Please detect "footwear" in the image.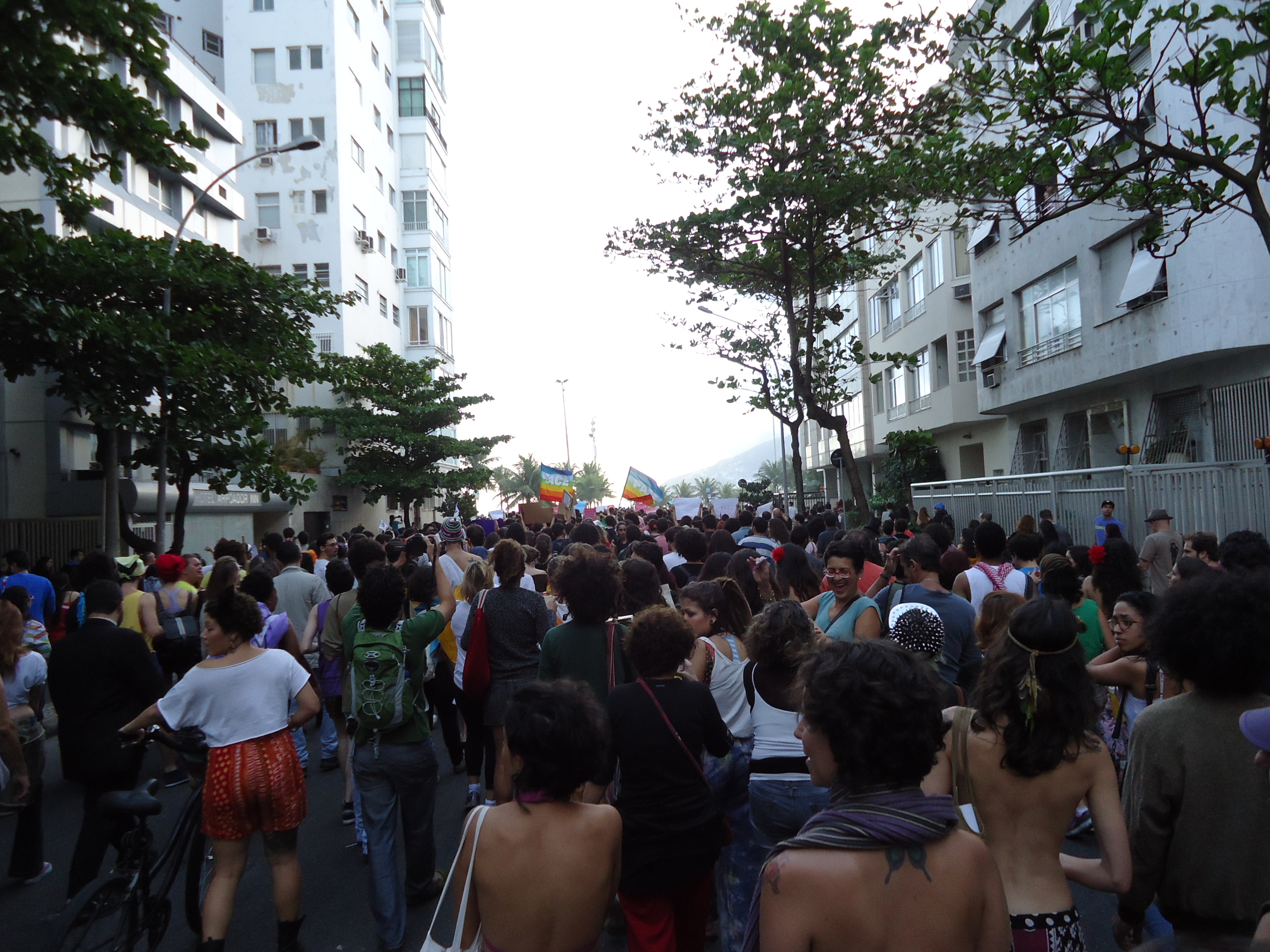
pyautogui.locateOnScreen(156, 370, 171, 379).
